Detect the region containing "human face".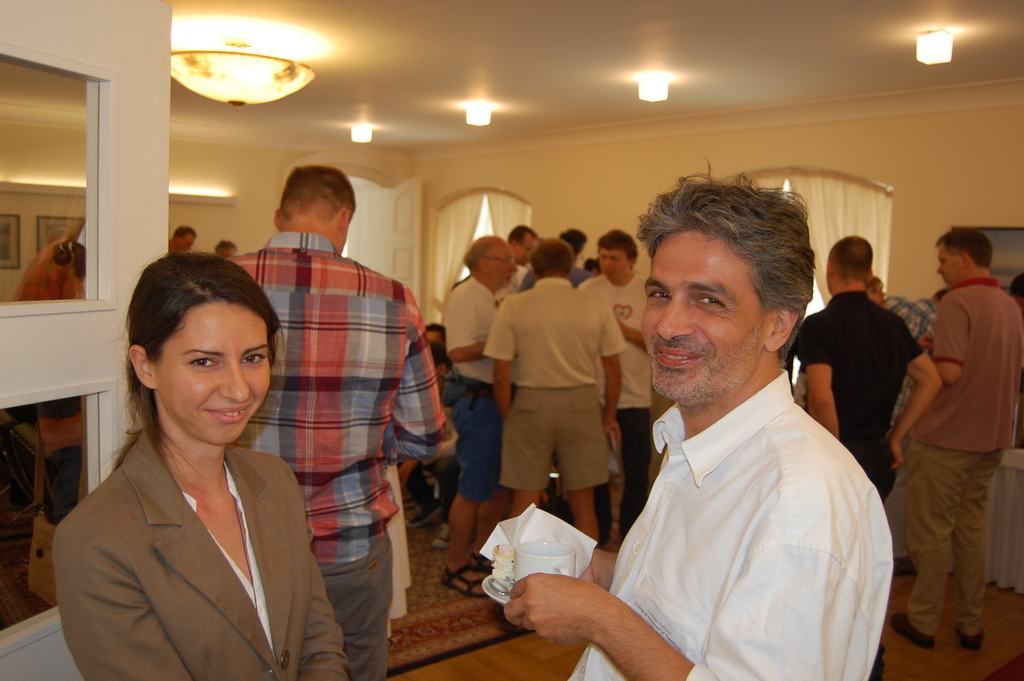
[x1=181, y1=234, x2=195, y2=252].
